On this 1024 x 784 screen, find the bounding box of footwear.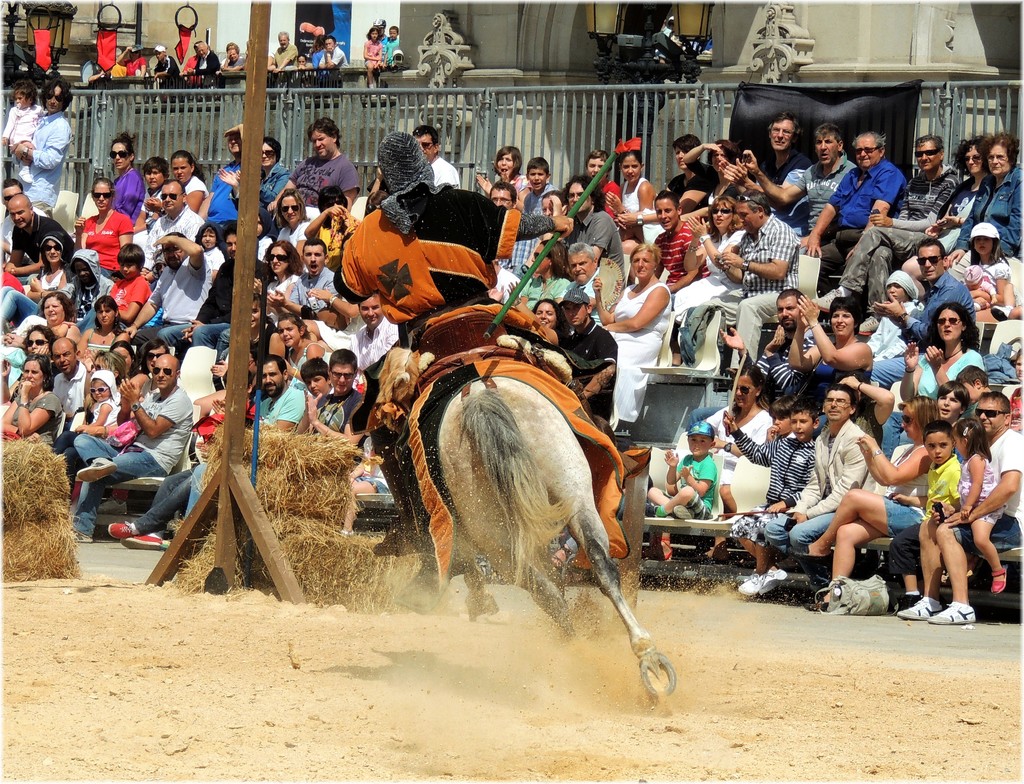
Bounding box: crop(924, 602, 981, 624).
